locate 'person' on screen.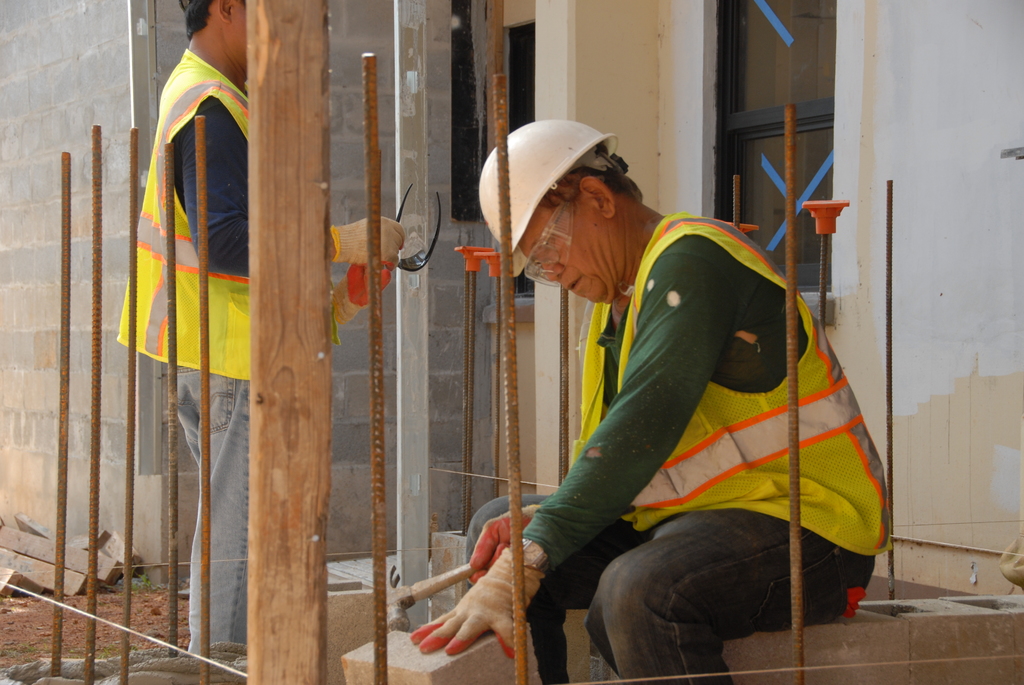
On screen at 409/118/889/684.
